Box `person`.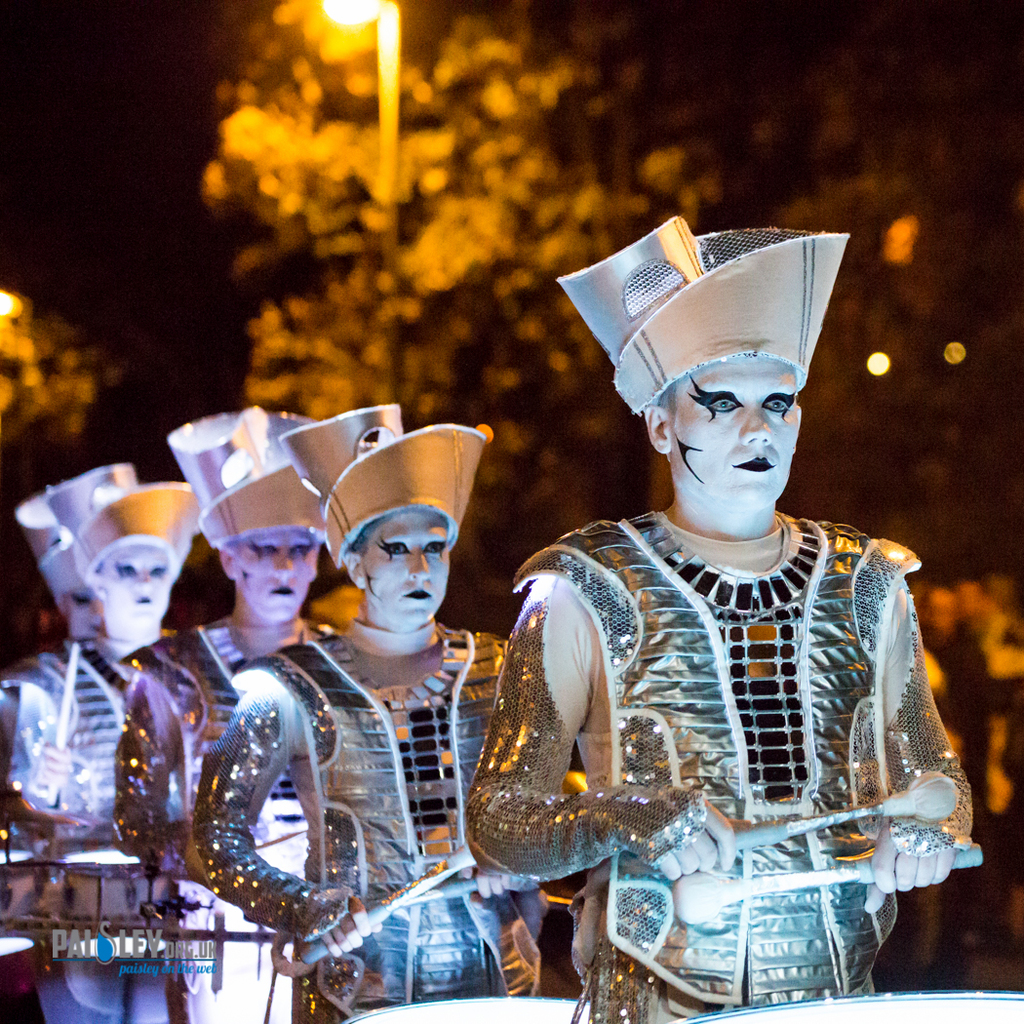
Rect(454, 213, 977, 1023).
